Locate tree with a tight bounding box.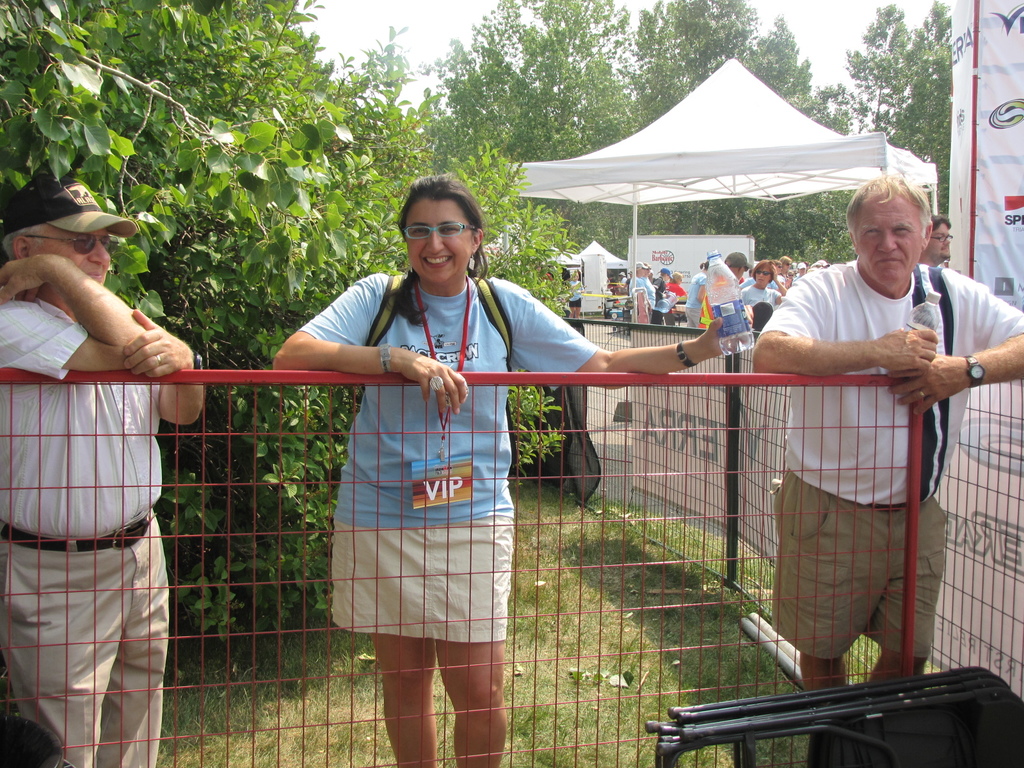
<bbox>420, 0, 646, 168</bbox>.
